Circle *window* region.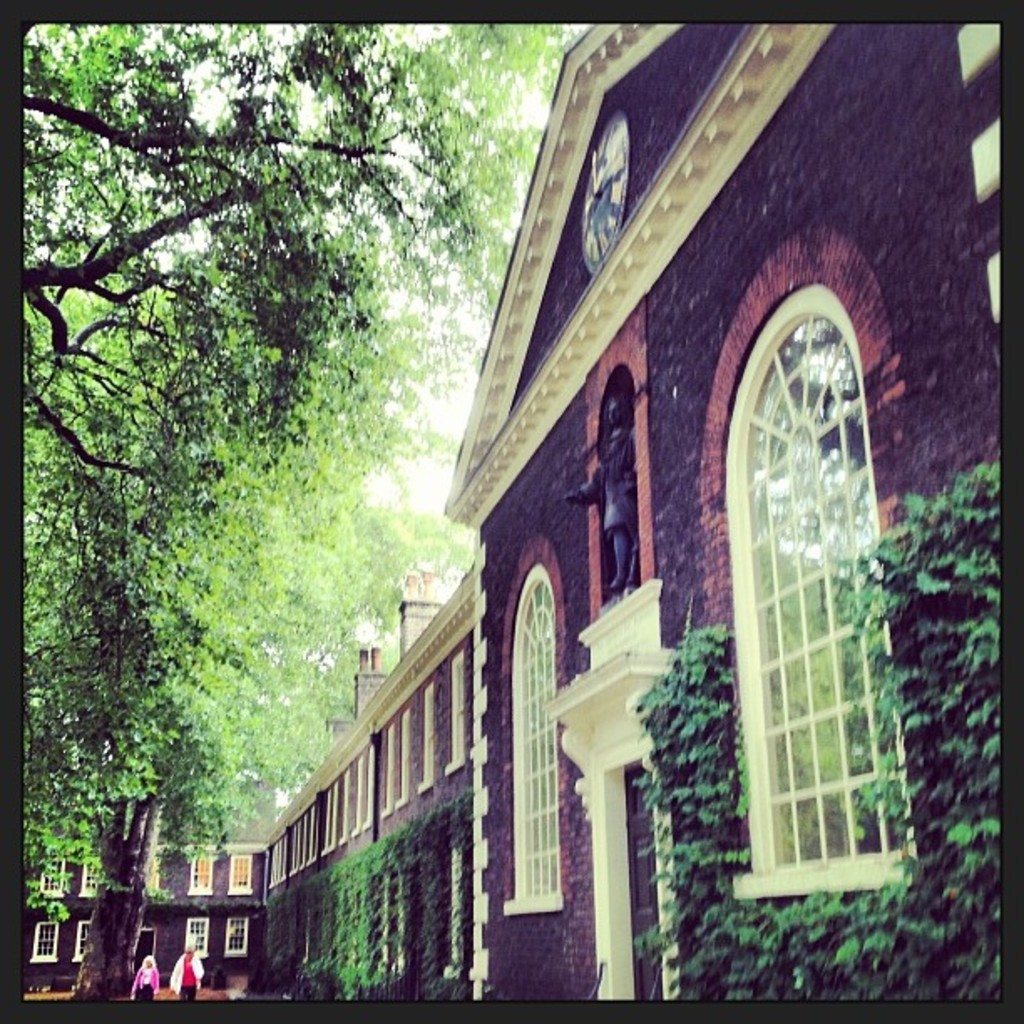
Region: [left=504, top=566, right=566, bottom=920].
